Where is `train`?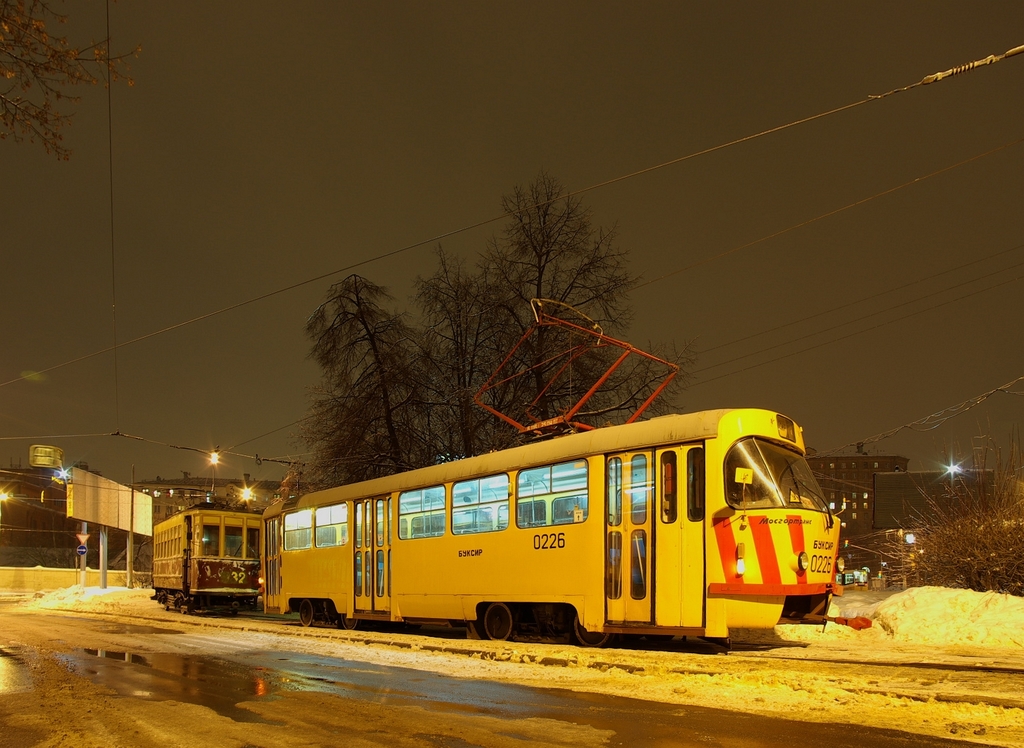
rect(256, 295, 877, 642).
